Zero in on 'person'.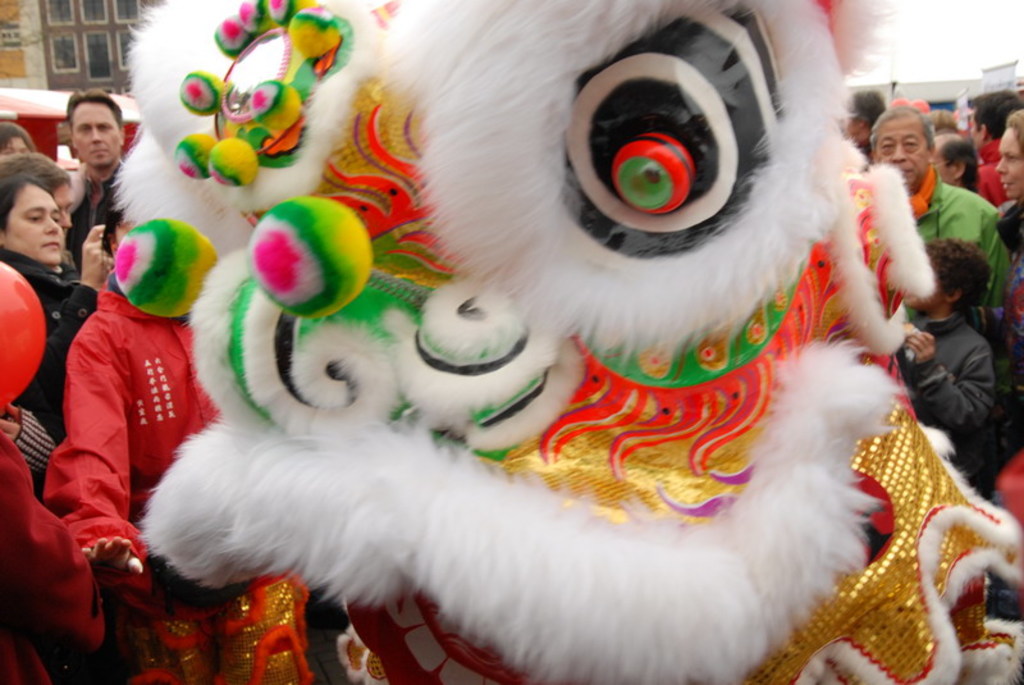
Zeroed in: 0,179,116,448.
